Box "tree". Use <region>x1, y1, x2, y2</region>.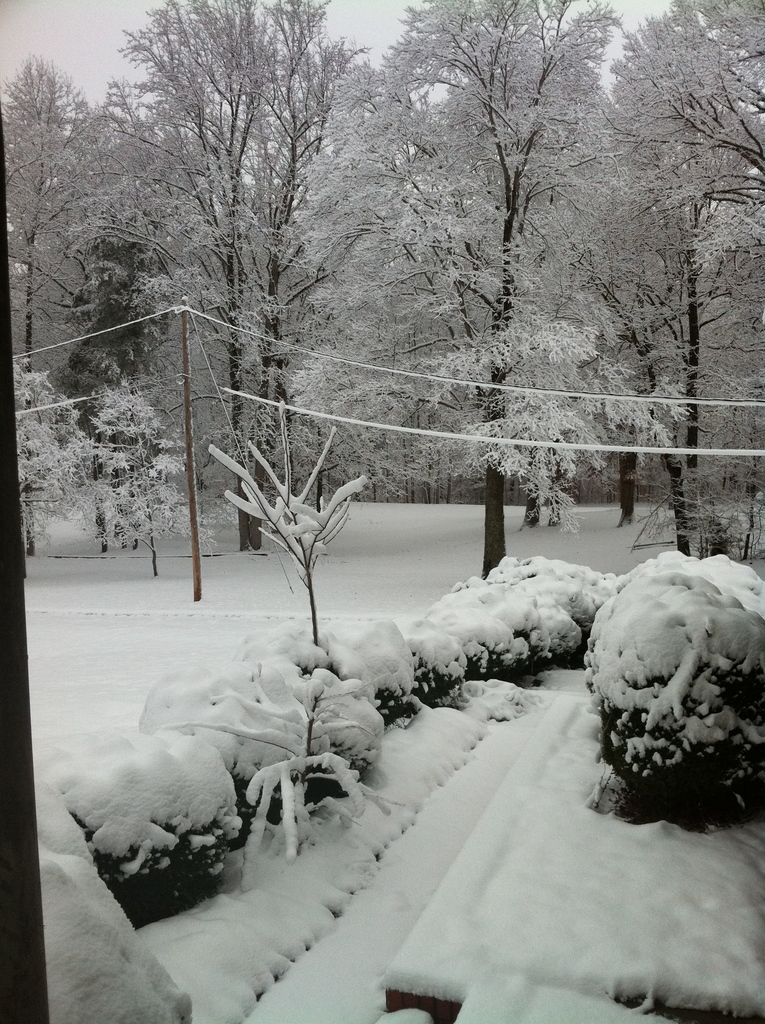
<region>90, 375, 182, 583</region>.
